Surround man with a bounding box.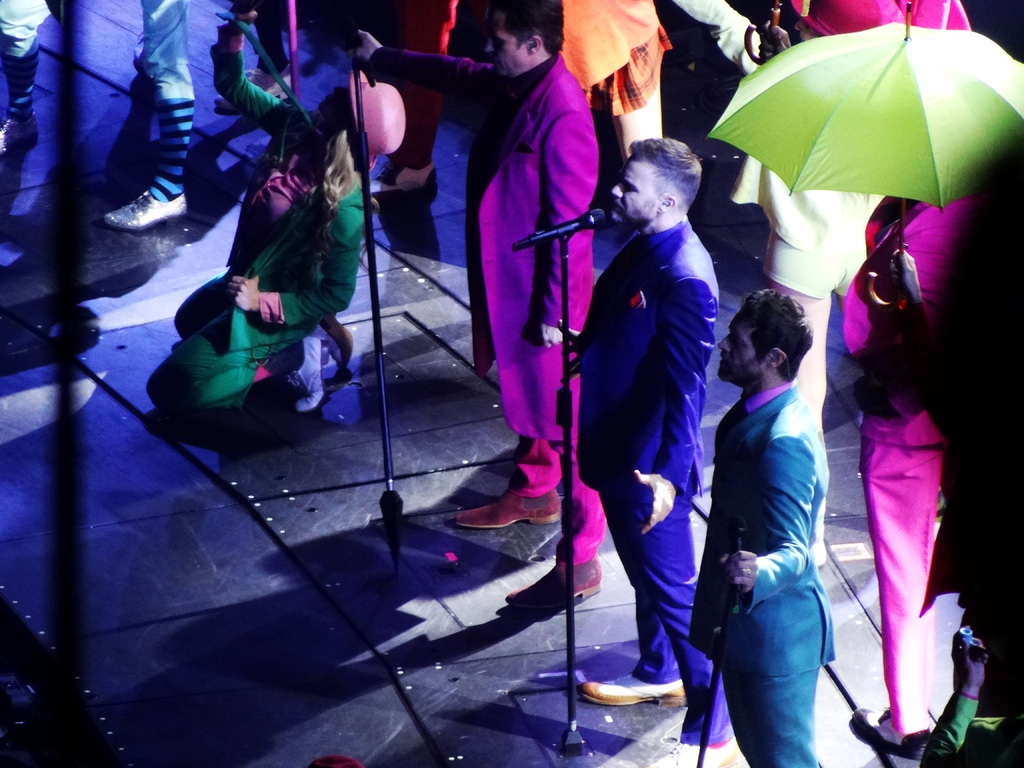
box=[143, 10, 412, 417].
